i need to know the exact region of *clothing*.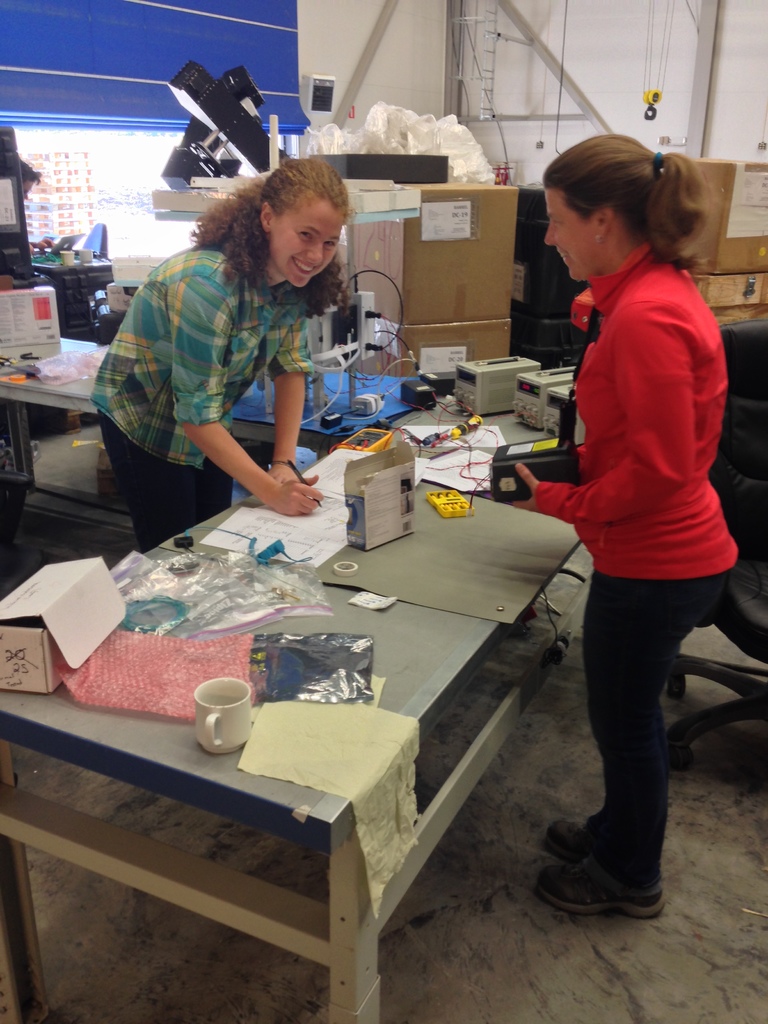
Region: 87 239 311 552.
